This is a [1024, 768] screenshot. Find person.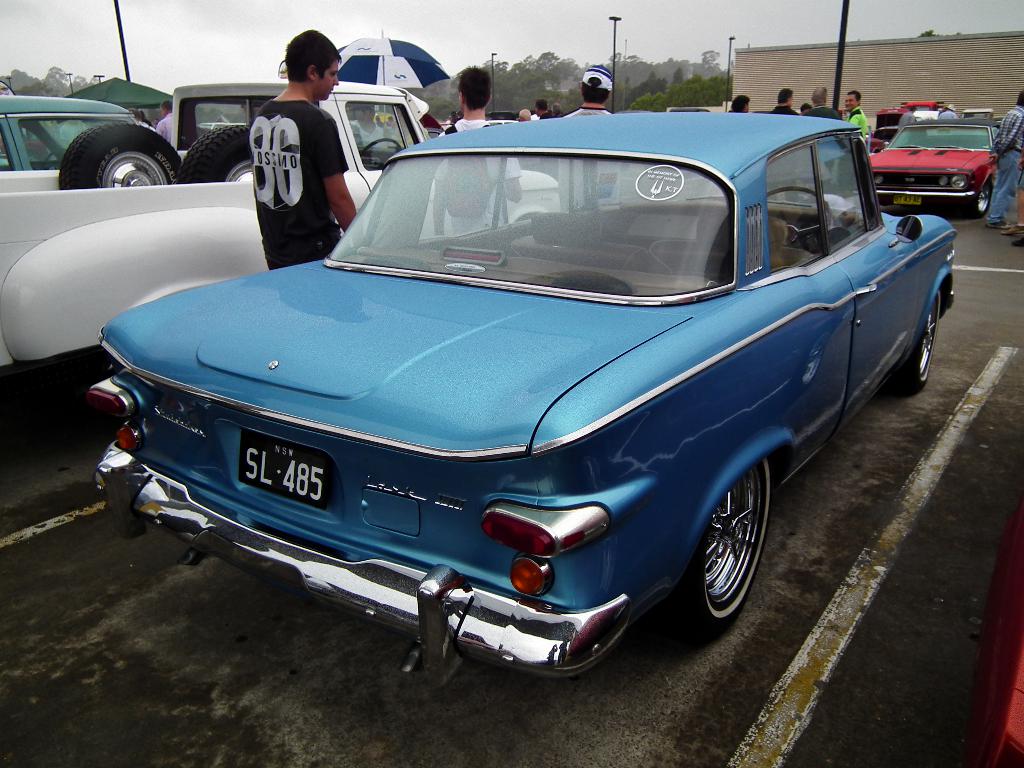
Bounding box: crop(776, 84, 804, 114).
